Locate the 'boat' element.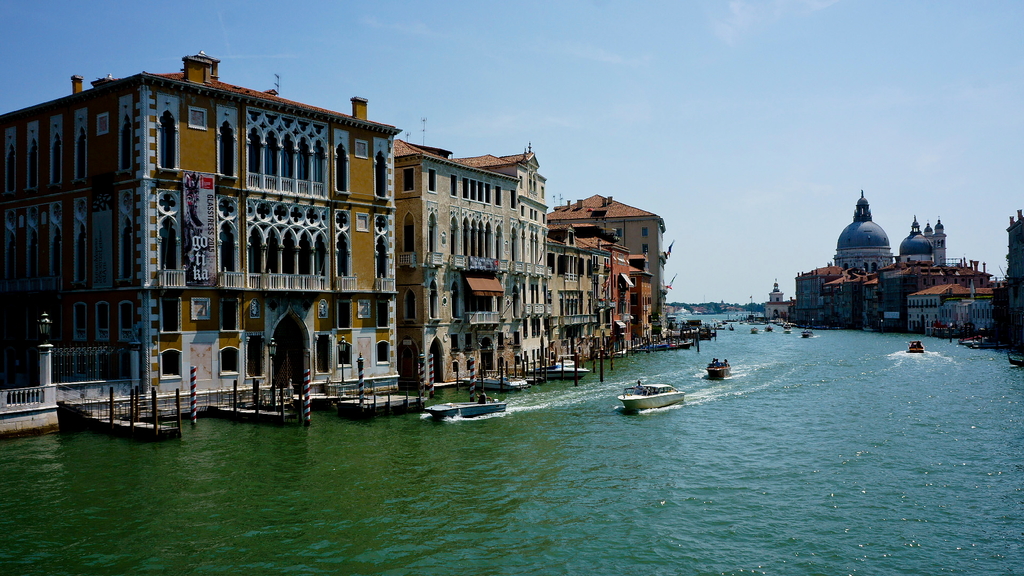
Element bbox: 533:364:591:378.
